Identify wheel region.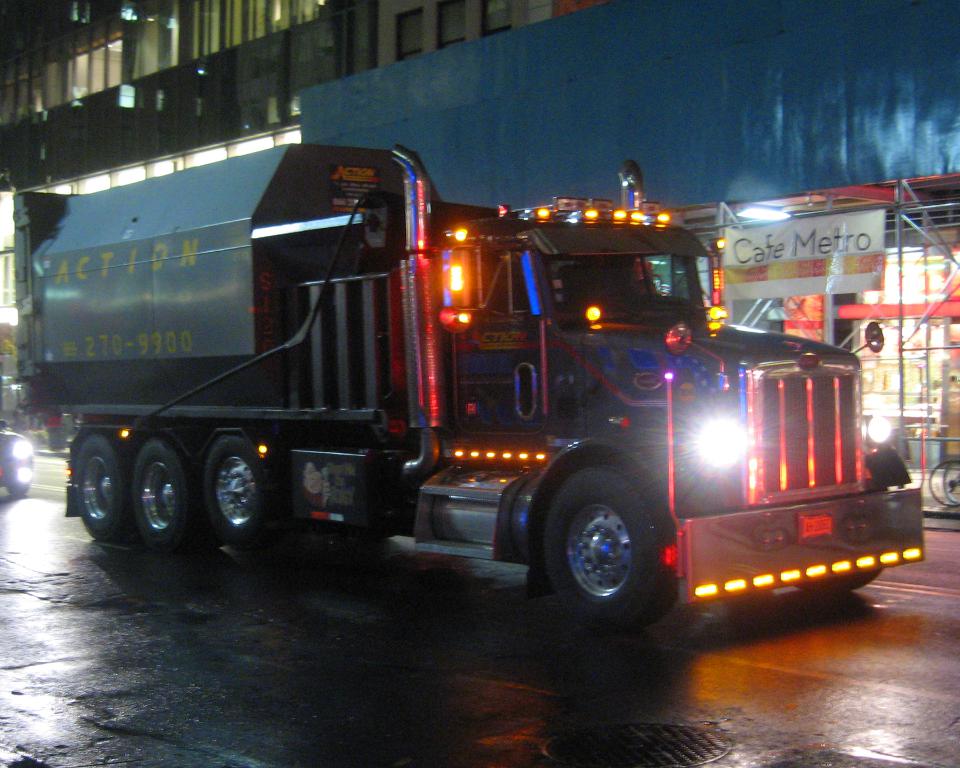
Region: x1=548 y1=463 x2=677 y2=620.
